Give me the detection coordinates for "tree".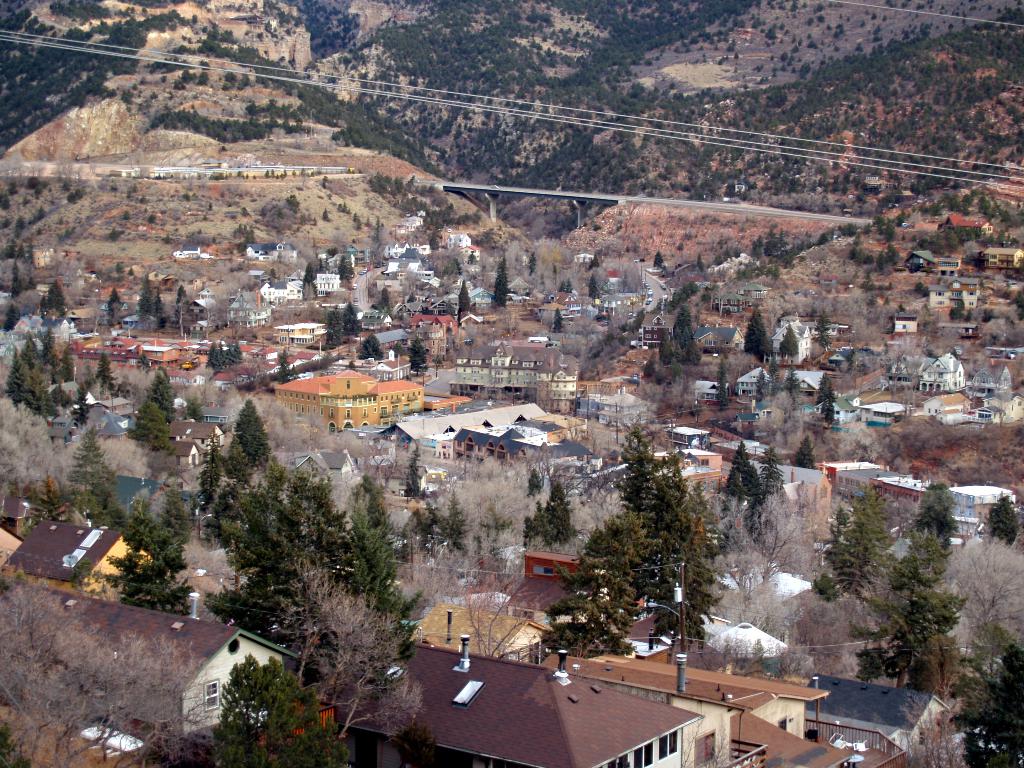
BBox(3, 296, 19, 331).
